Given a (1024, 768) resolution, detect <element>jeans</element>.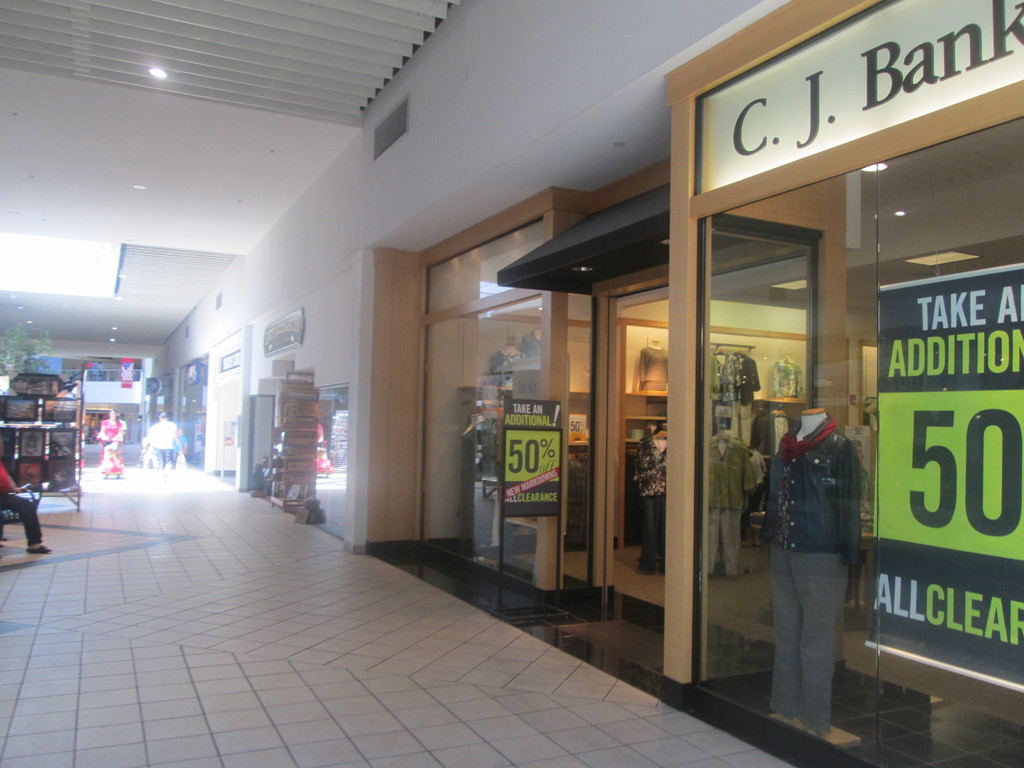
<region>154, 450, 170, 465</region>.
